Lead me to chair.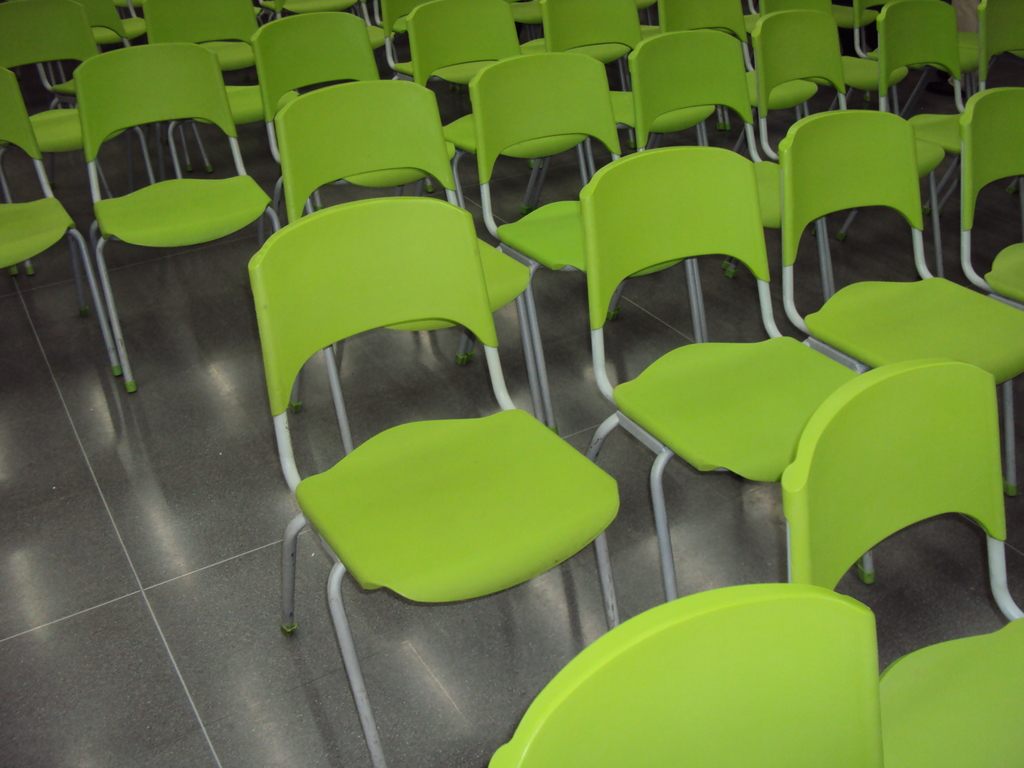
Lead to (x1=254, y1=7, x2=461, y2=243).
